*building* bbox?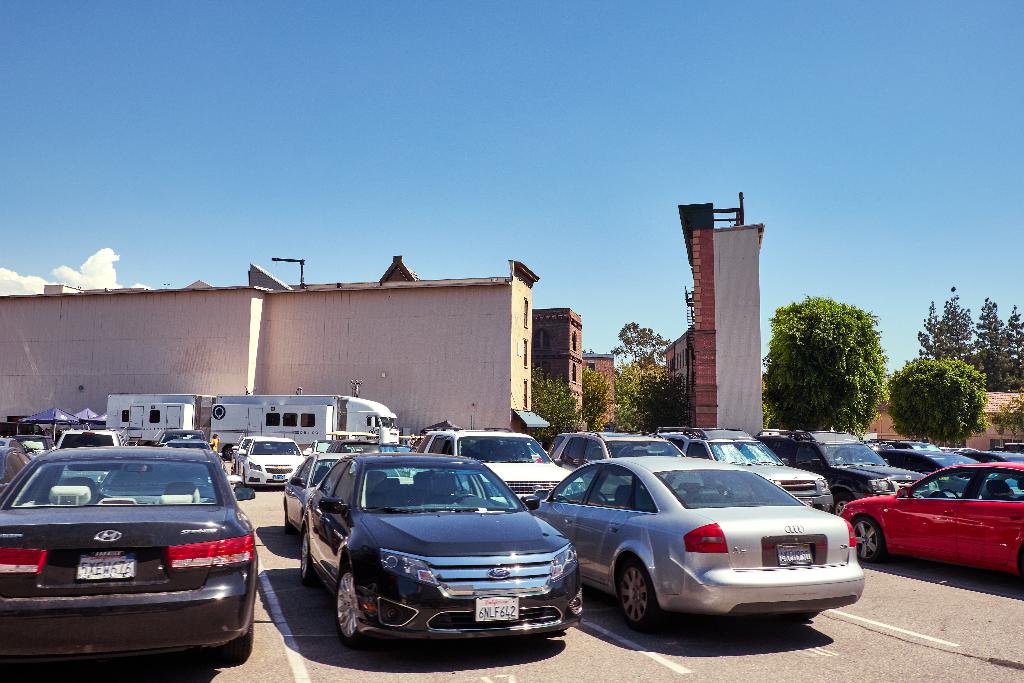
(left=530, top=310, right=584, bottom=427)
